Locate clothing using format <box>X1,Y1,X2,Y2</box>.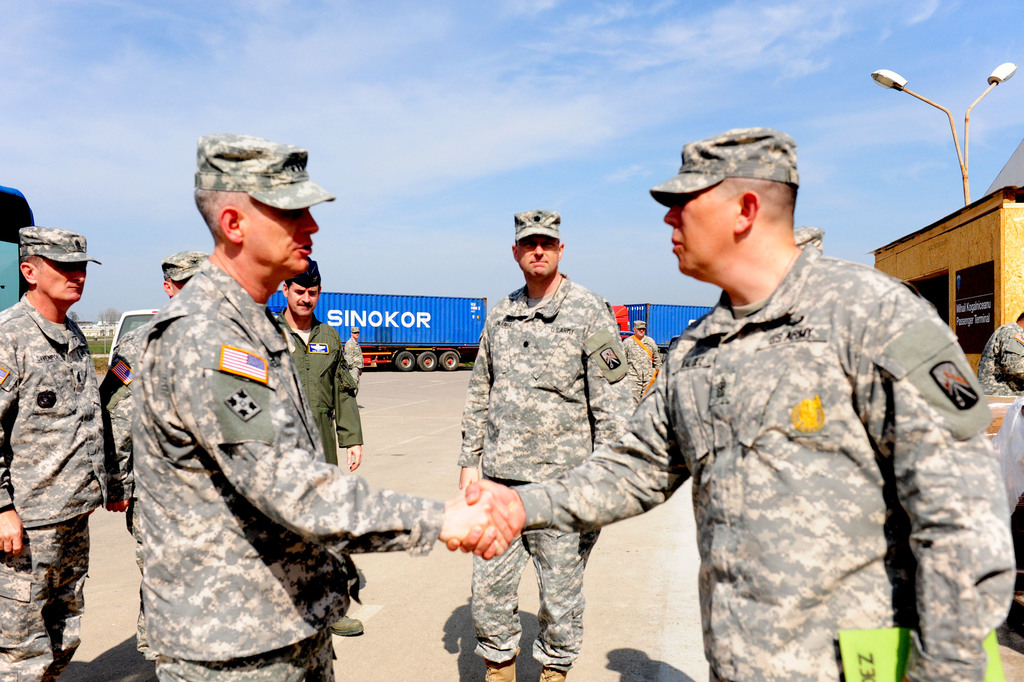
<box>979,321,1023,402</box>.
